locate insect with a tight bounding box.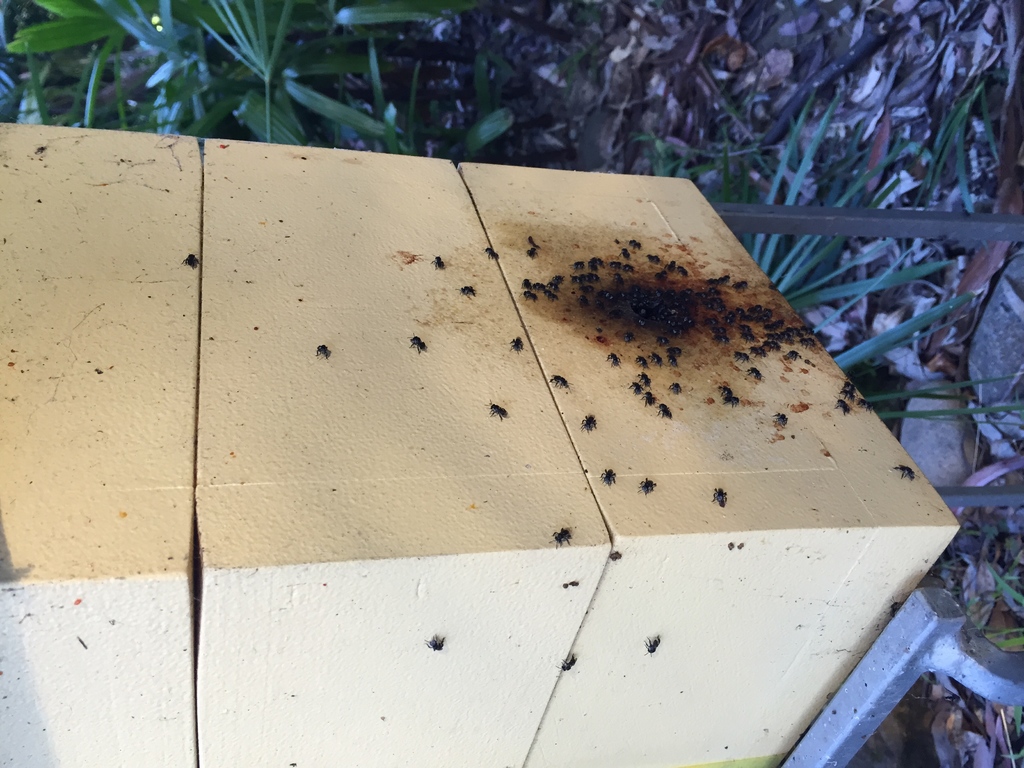
l=599, t=470, r=618, b=486.
